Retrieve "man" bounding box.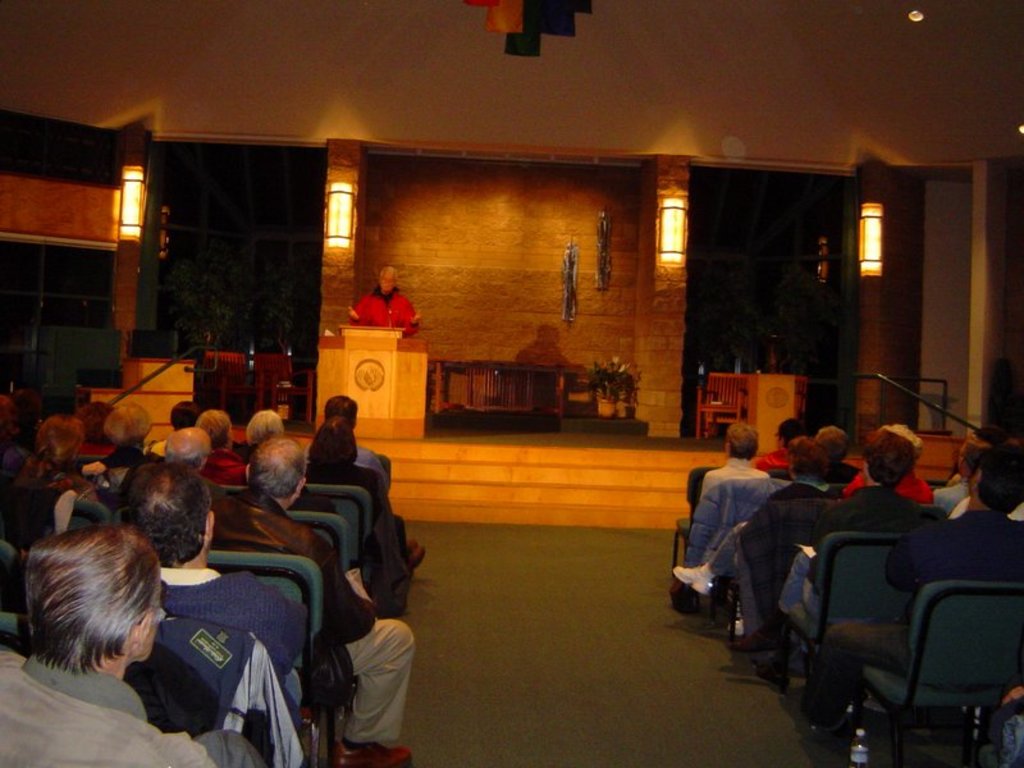
Bounding box: x1=750, y1=417, x2=813, y2=475.
